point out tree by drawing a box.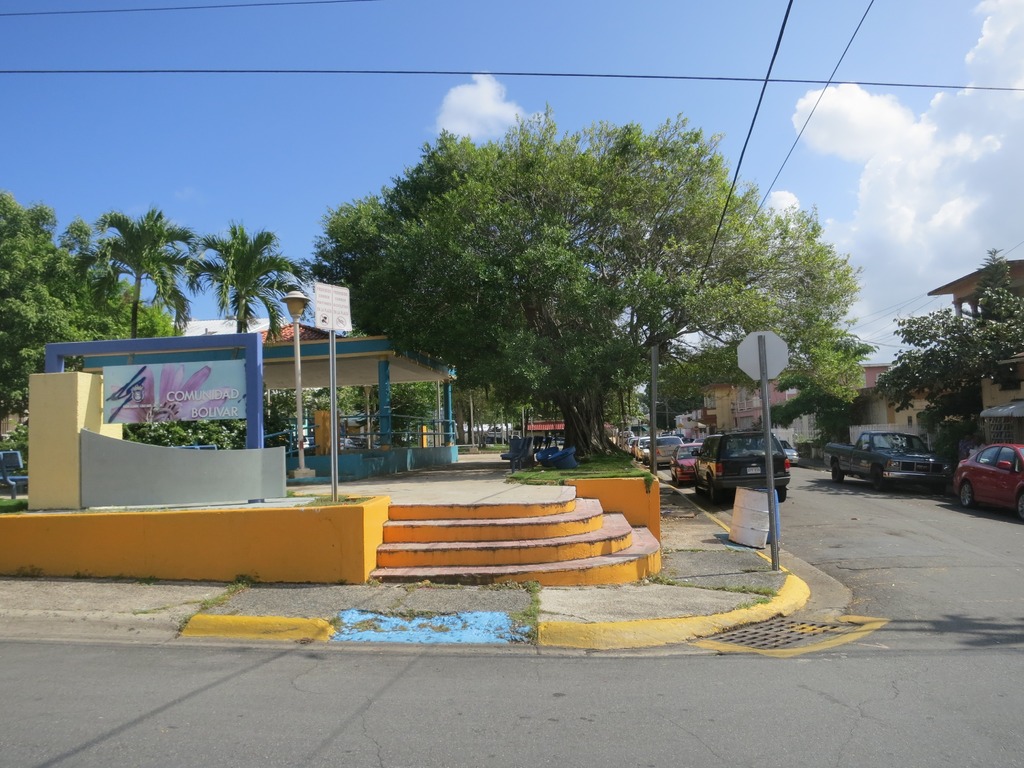
region(184, 213, 318, 340).
